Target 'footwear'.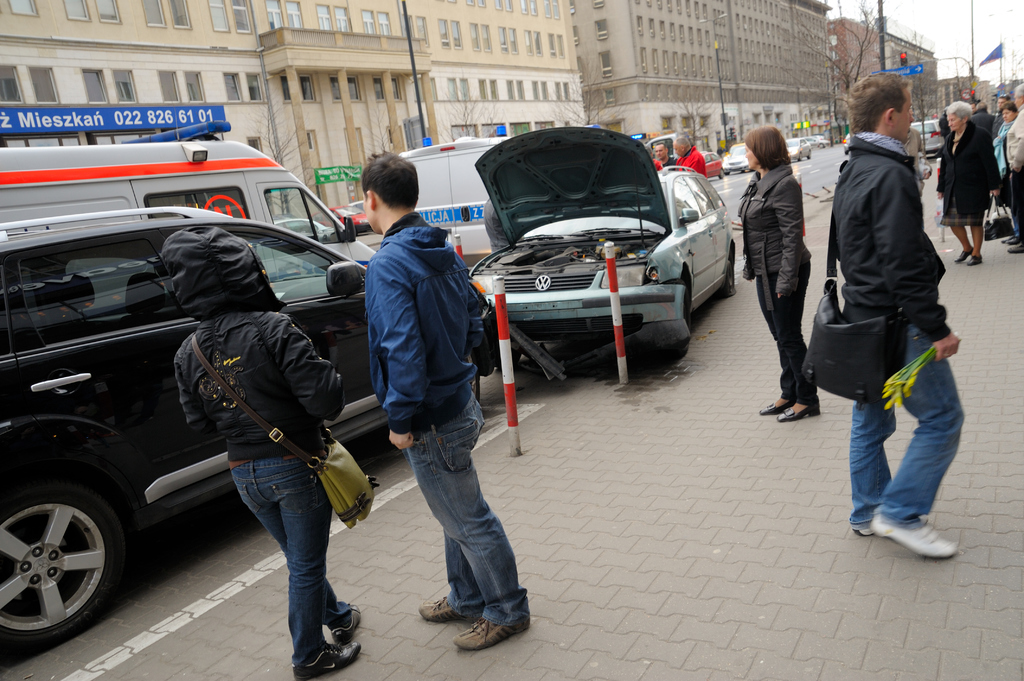
Target region: 965,252,982,263.
